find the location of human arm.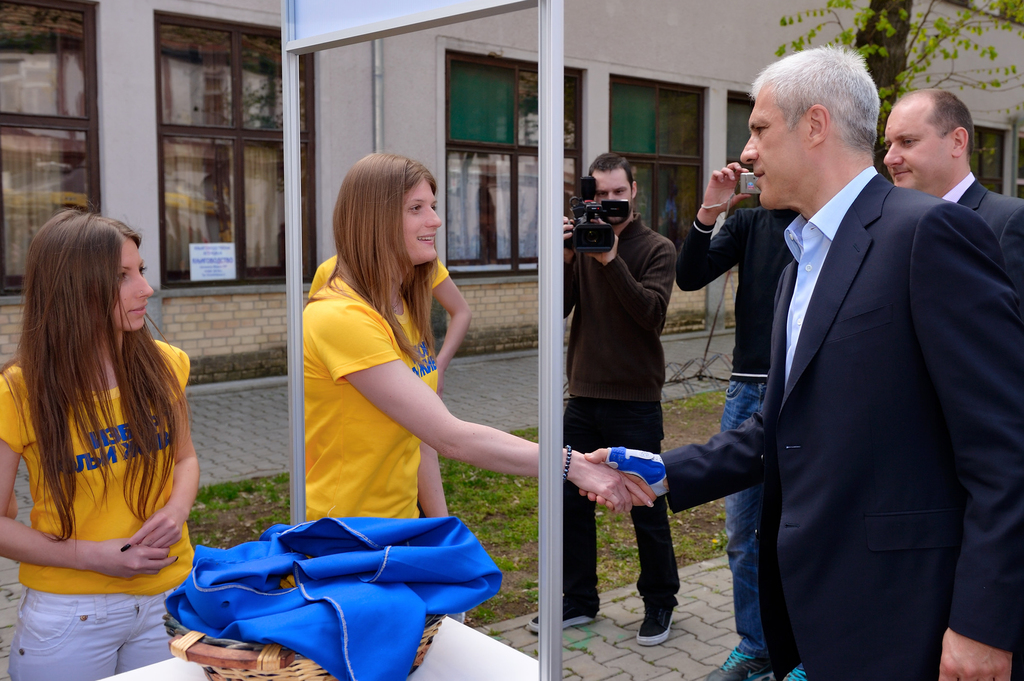
Location: <bbox>0, 366, 182, 584</bbox>.
